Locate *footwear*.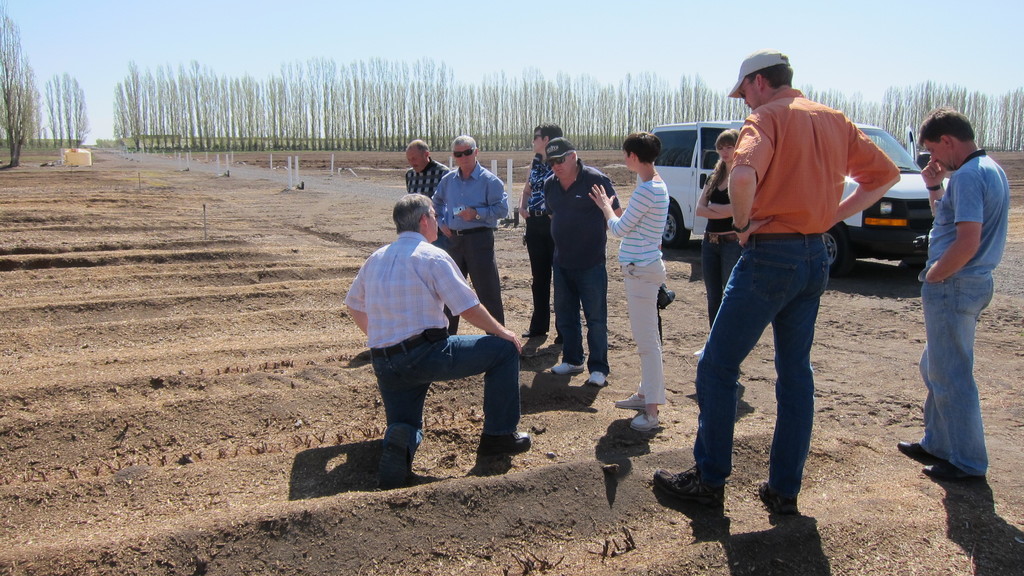
Bounding box: box(548, 364, 588, 373).
